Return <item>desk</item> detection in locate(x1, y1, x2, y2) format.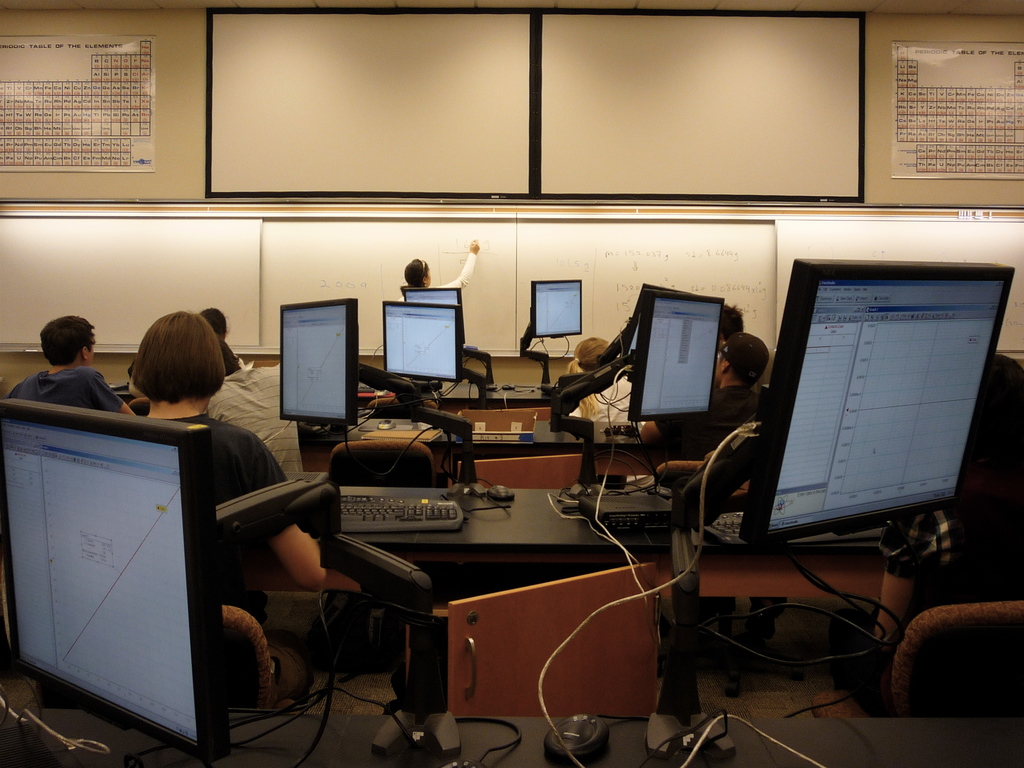
locate(213, 485, 881, 714).
